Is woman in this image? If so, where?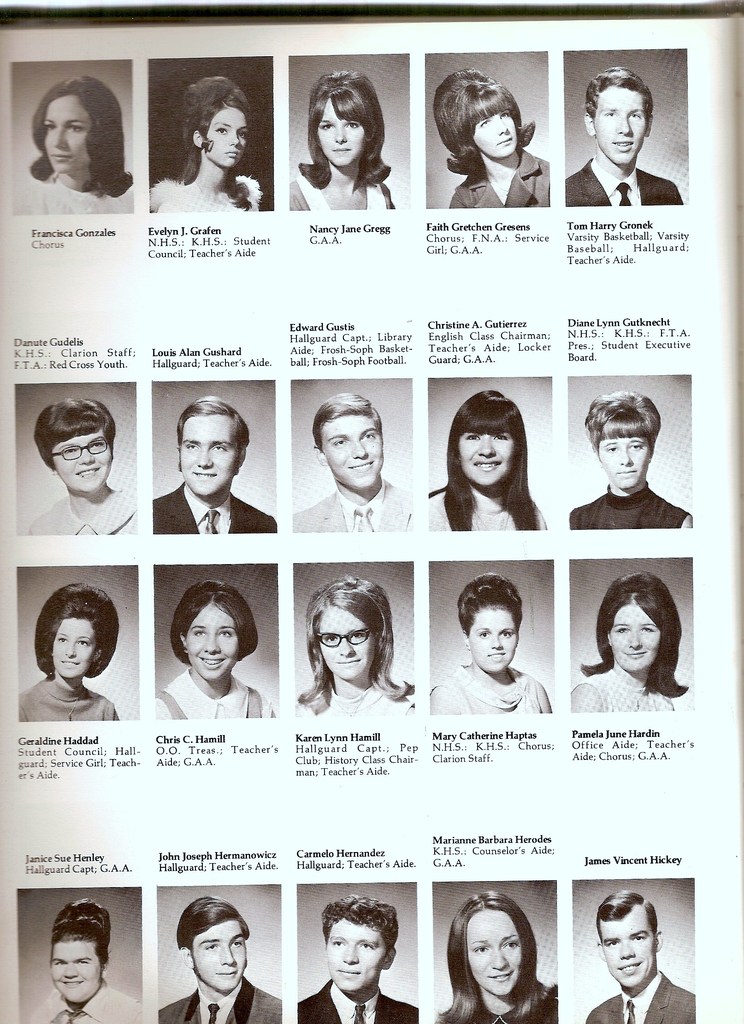
Yes, at <region>152, 583, 277, 719</region>.
